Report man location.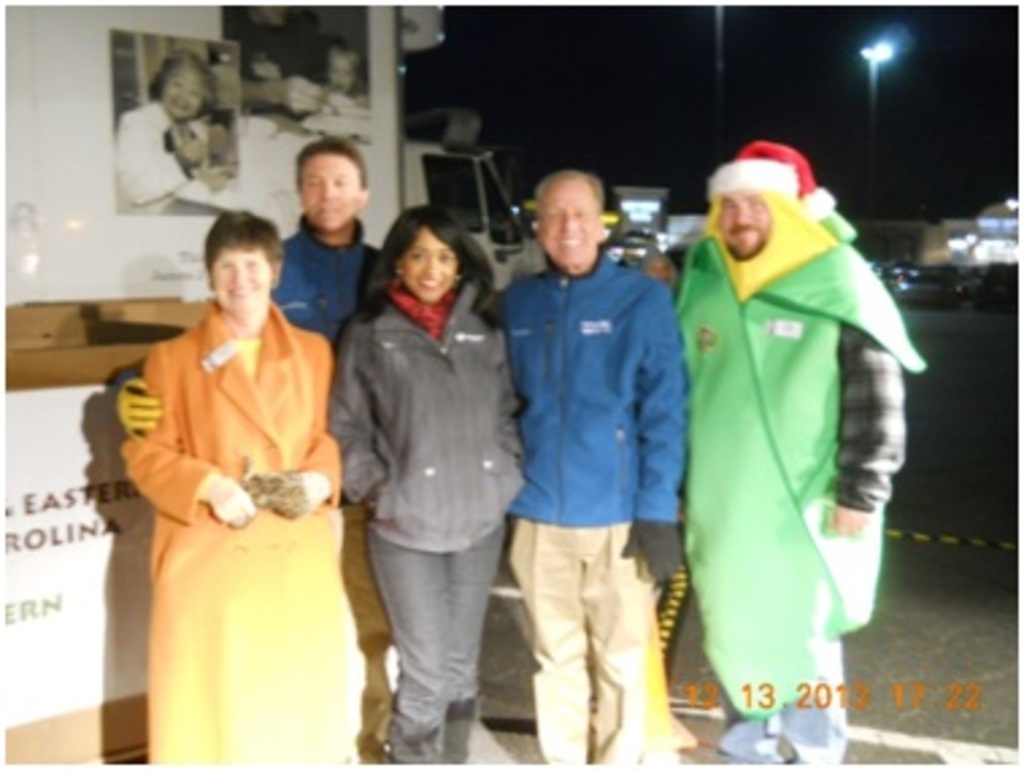
Report: BBox(643, 130, 913, 735).
